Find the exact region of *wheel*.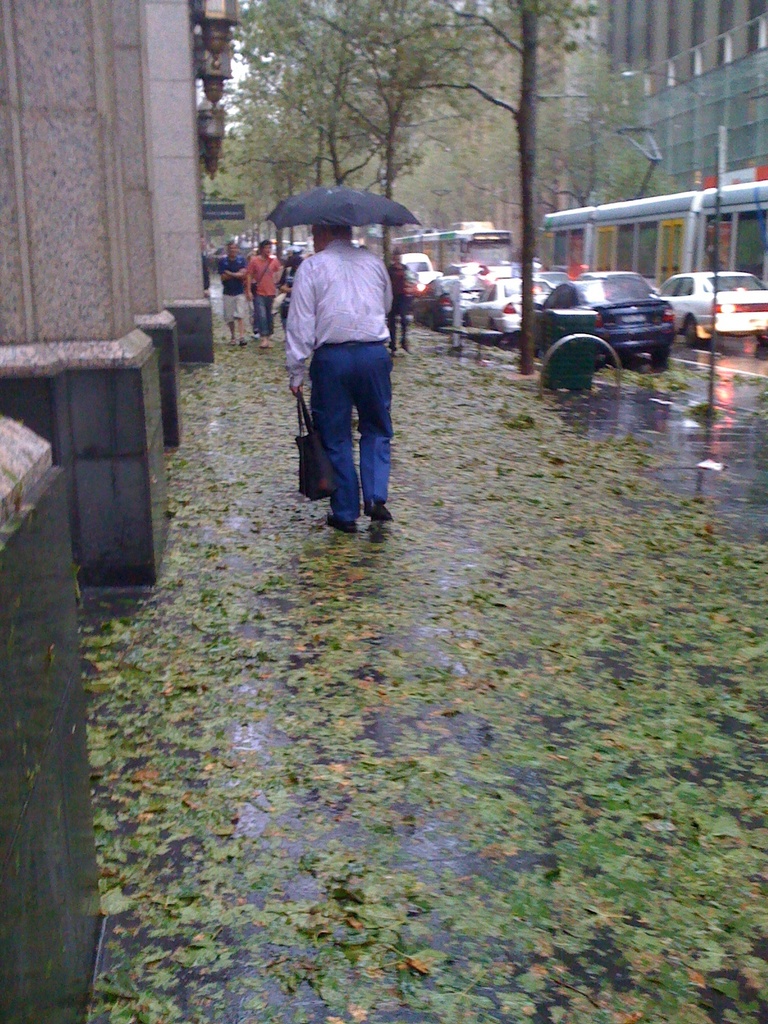
Exact region: 434/314/443/330.
